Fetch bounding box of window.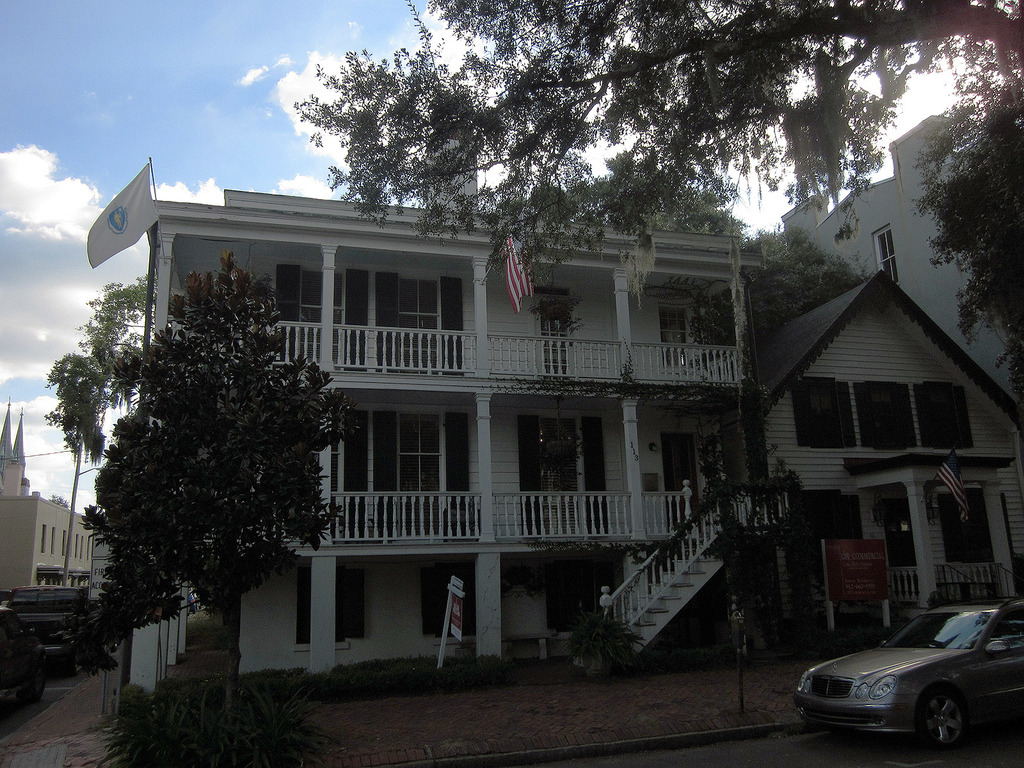
Bbox: region(667, 303, 694, 371).
